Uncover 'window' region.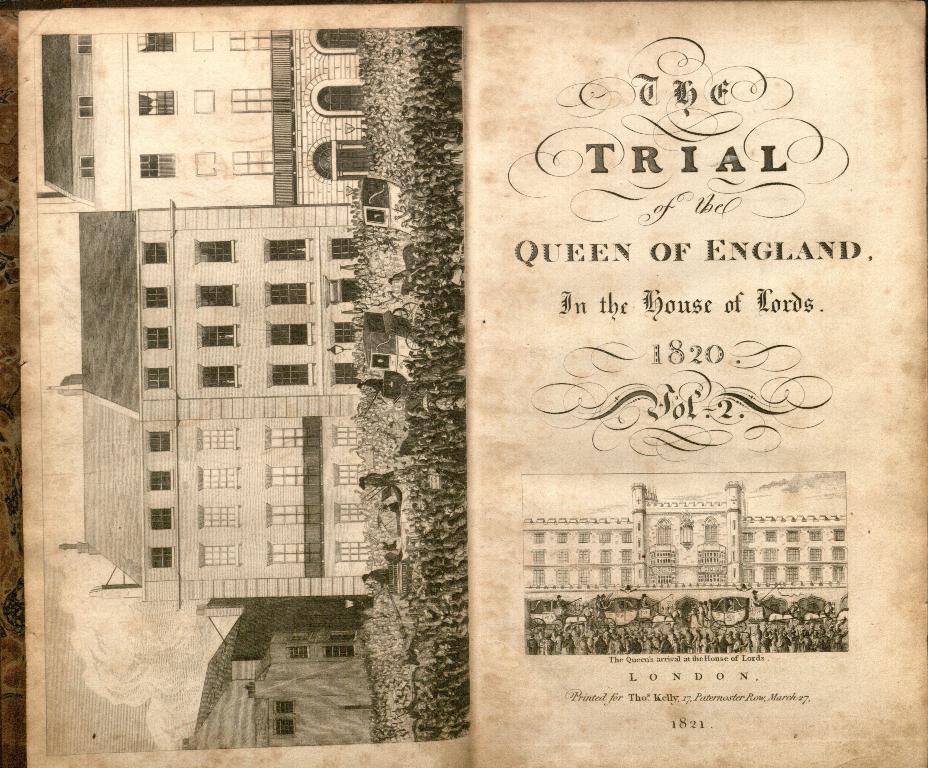
Uncovered: bbox=[78, 35, 91, 53].
